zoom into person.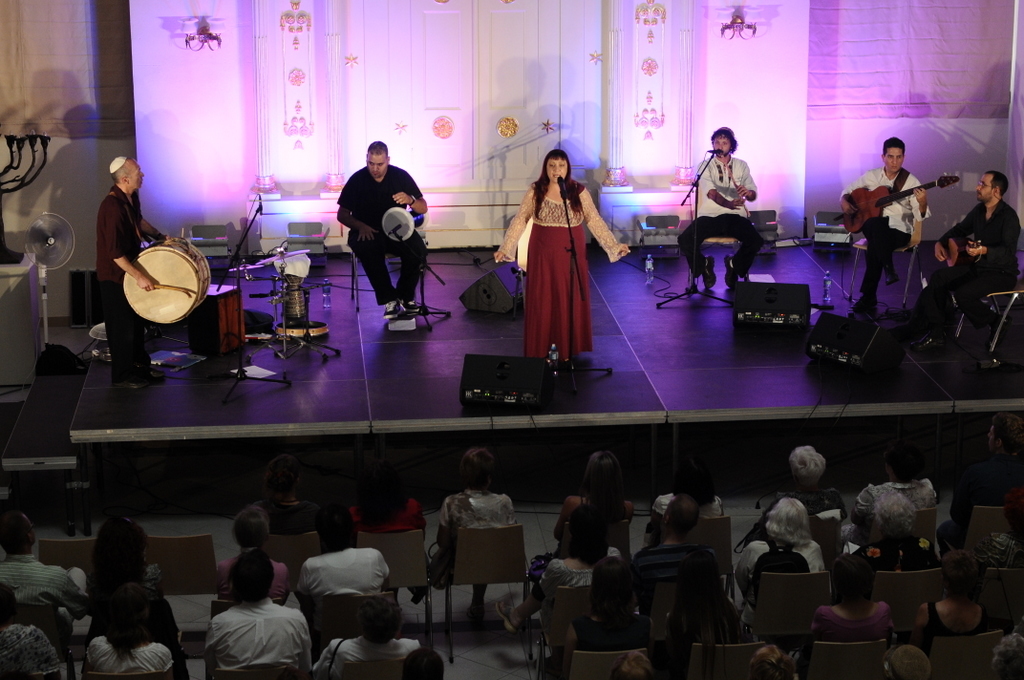
Zoom target: region(78, 590, 175, 674).
